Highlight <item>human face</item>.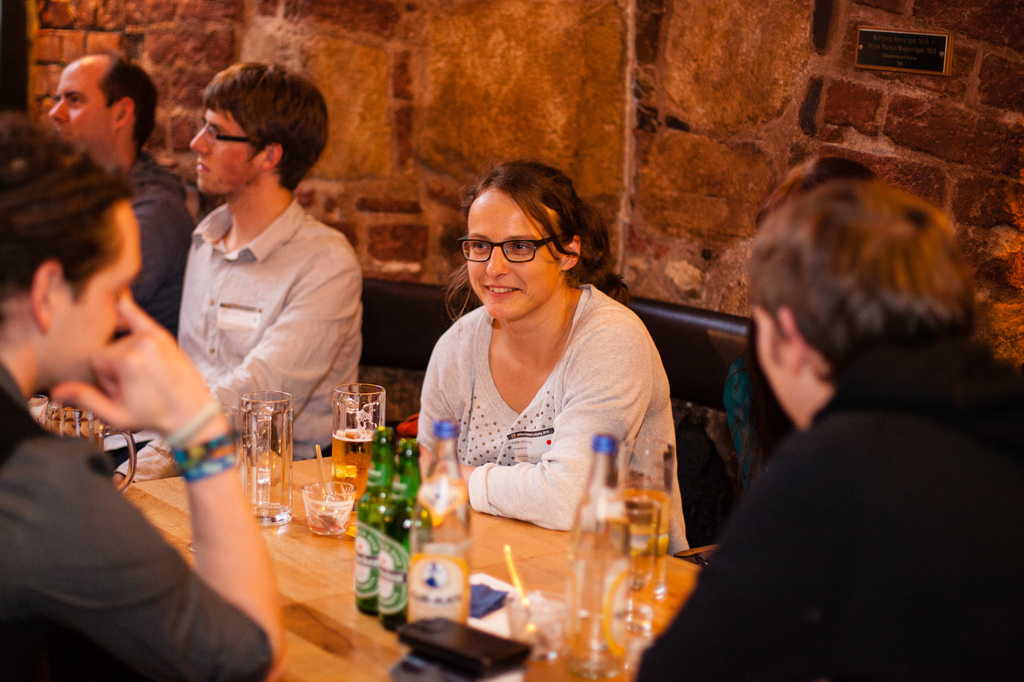
Highlighted region: box(749, 300, 813, 427).
